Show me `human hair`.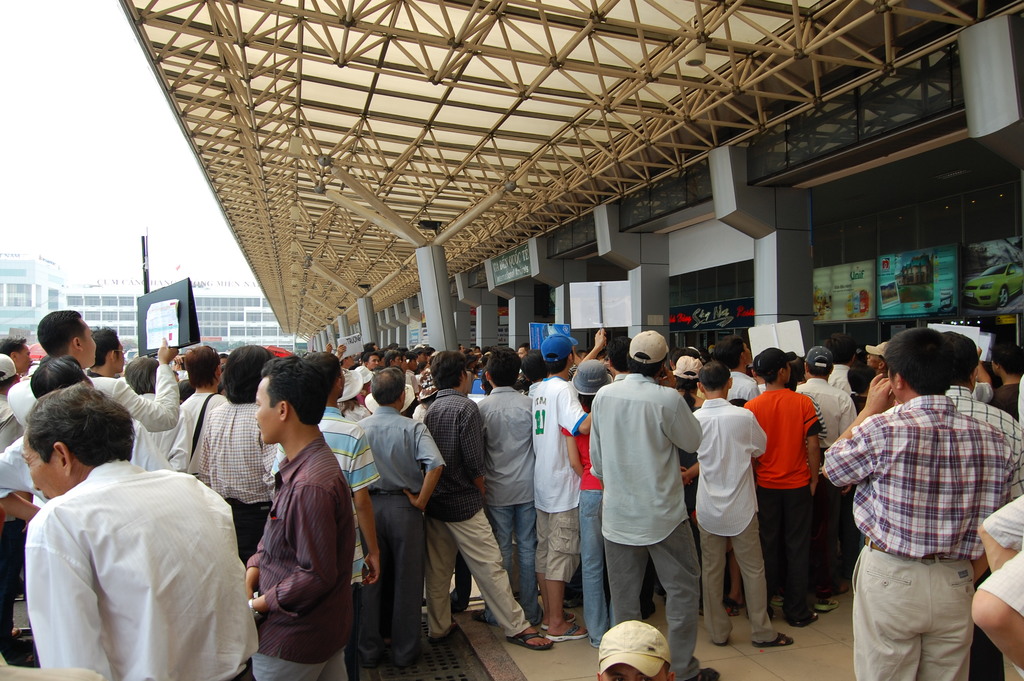
`human hair` is here: <bbox>431, 351, 465, 389</bbox>.
